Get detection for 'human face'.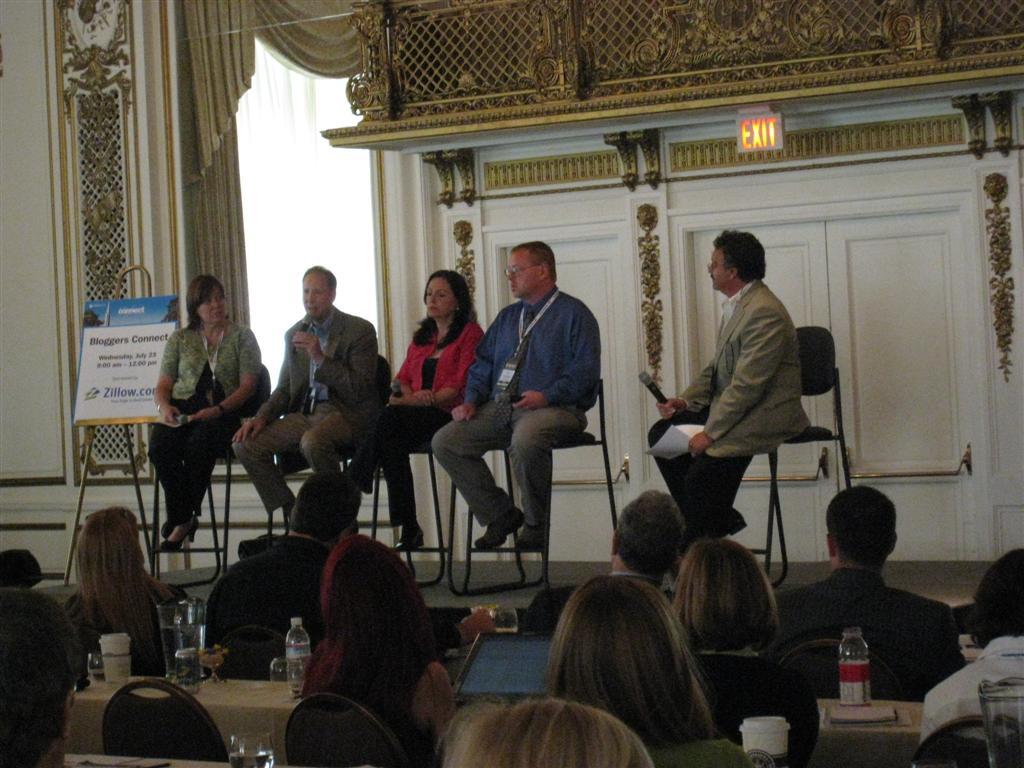
Detection: bbox=[420, 273, 460, 315].
